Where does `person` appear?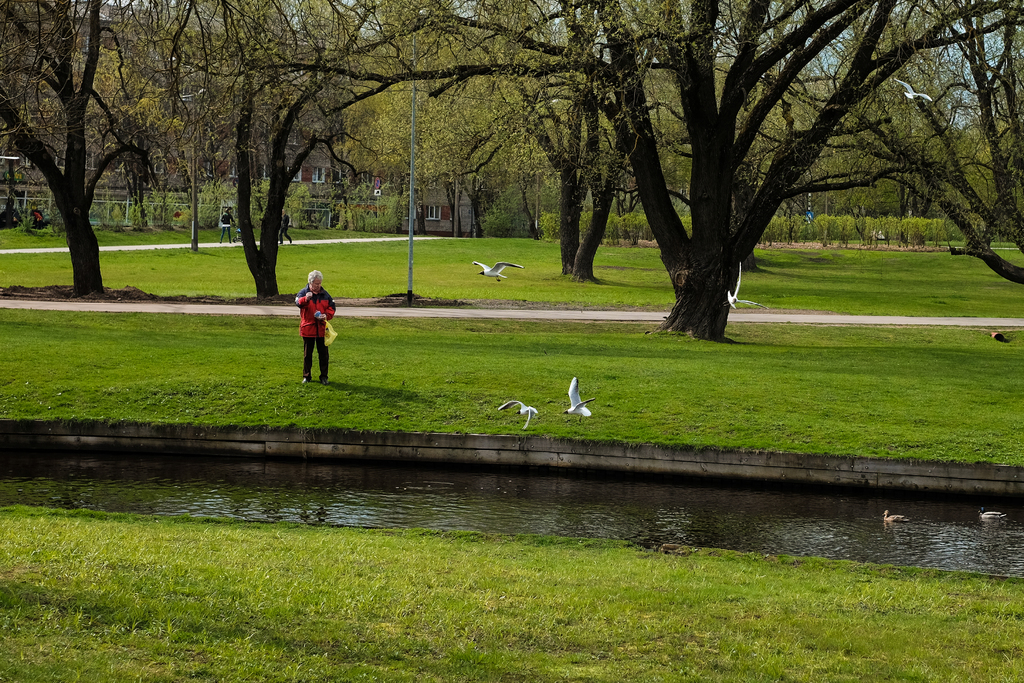
Appears at BBox(278, 209, 294, 249).
